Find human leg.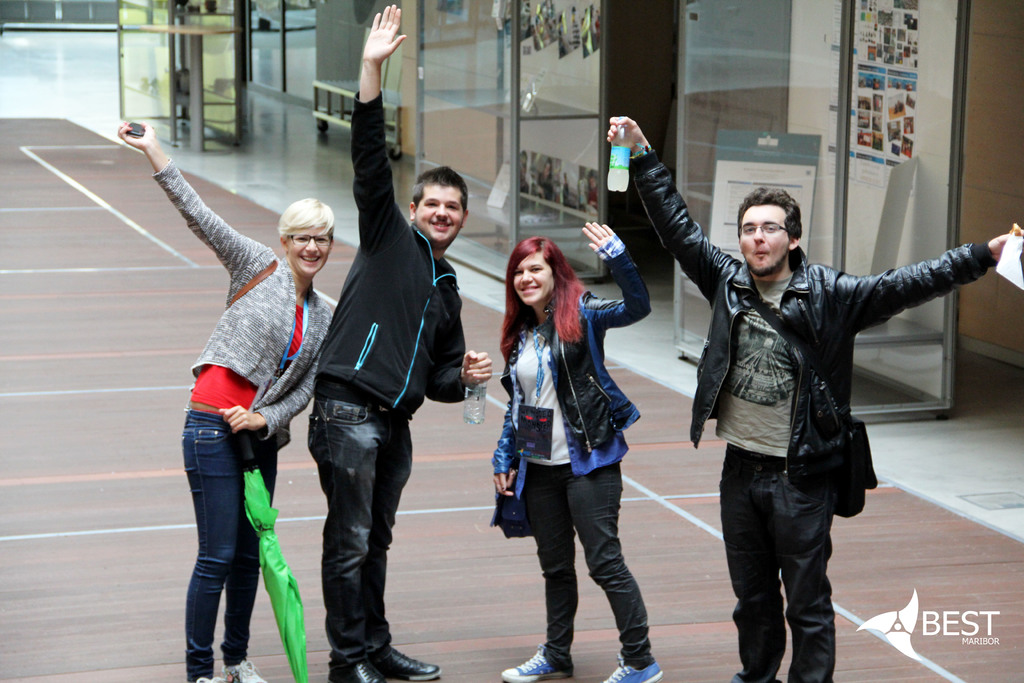
l=376, t=395, r=435, b=682.
